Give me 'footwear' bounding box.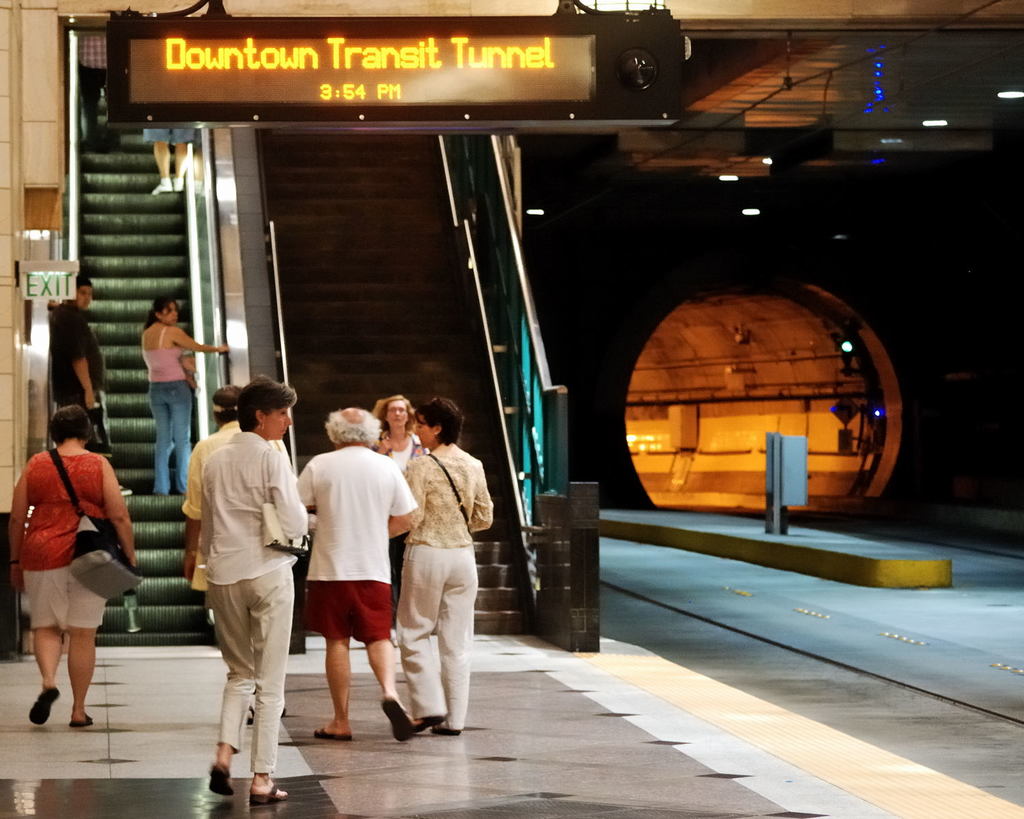
<bbox>172, 177, 184, 191</bbox>.
